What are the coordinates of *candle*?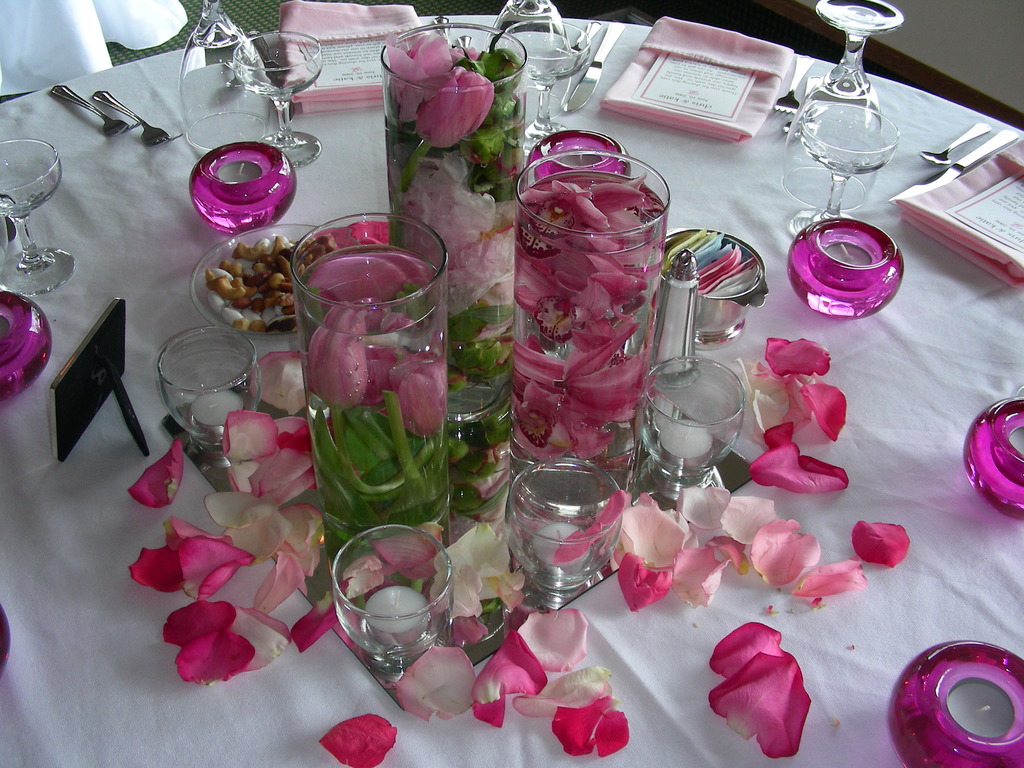
[x1=530, y1=127, x2=625, y2=186].
